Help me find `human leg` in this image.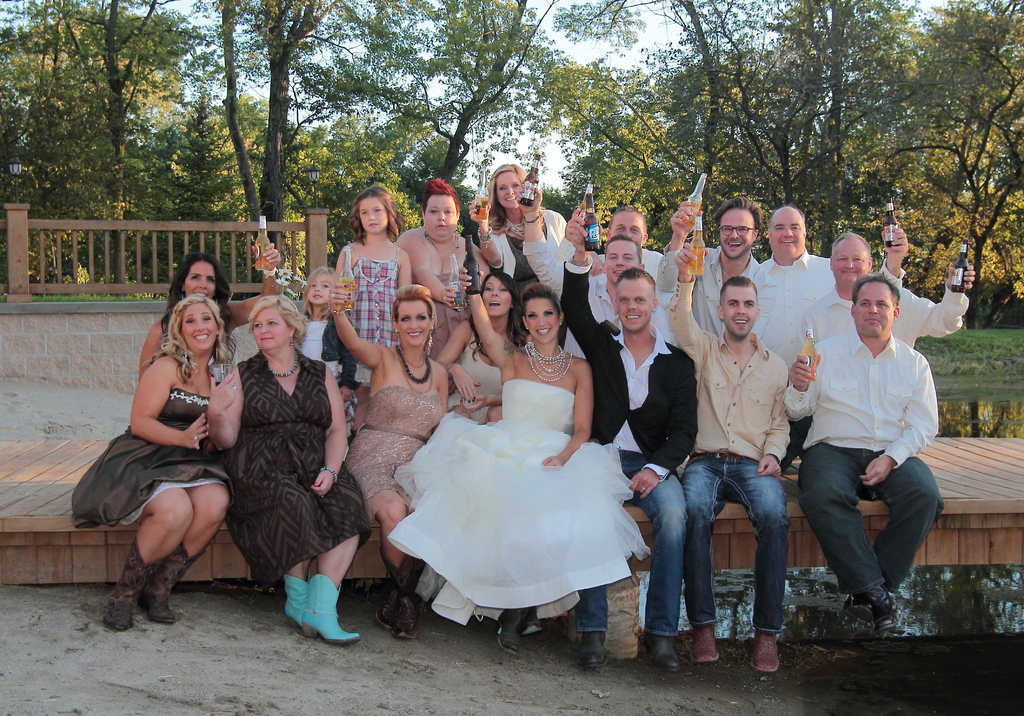
Found it: [left=842, top=449, right=948, bottom=619].
